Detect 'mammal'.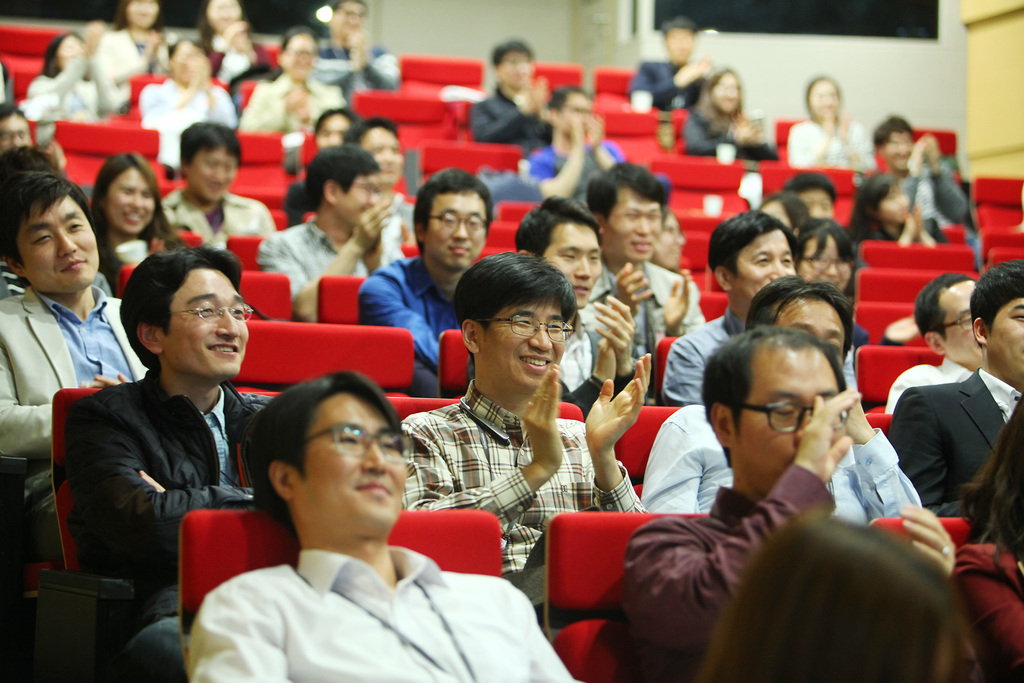
Detected at detection(789, 79, 874, 168).
